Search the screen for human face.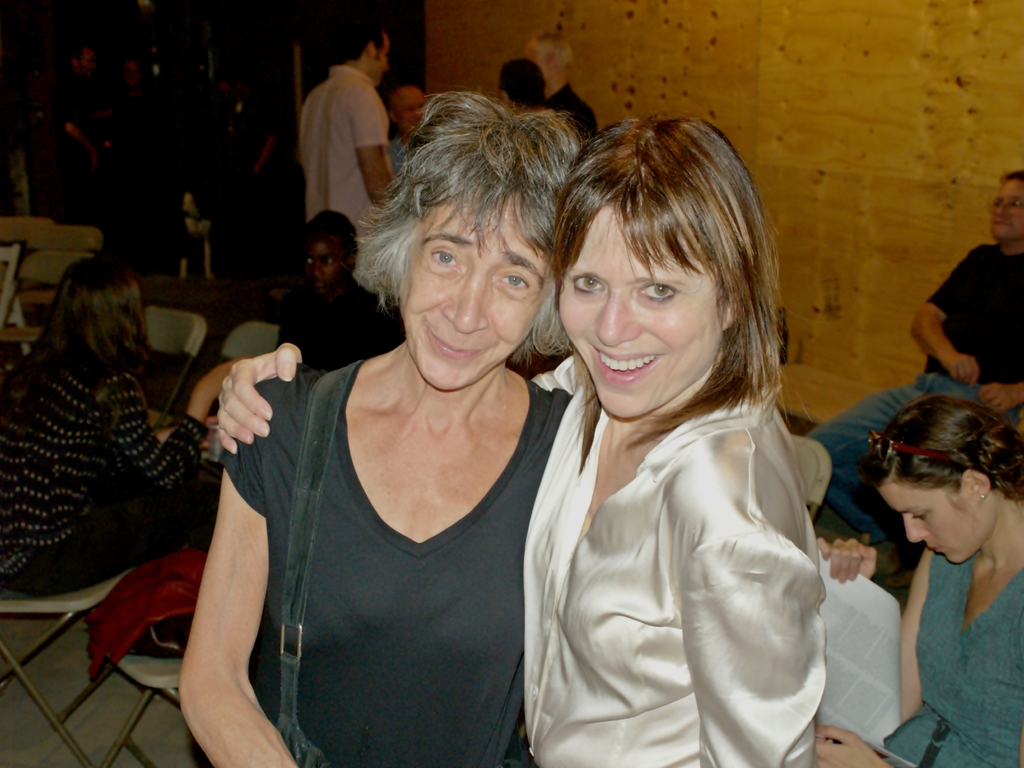
Found at [x1=399, y1=97, x2=428, y2=136].
